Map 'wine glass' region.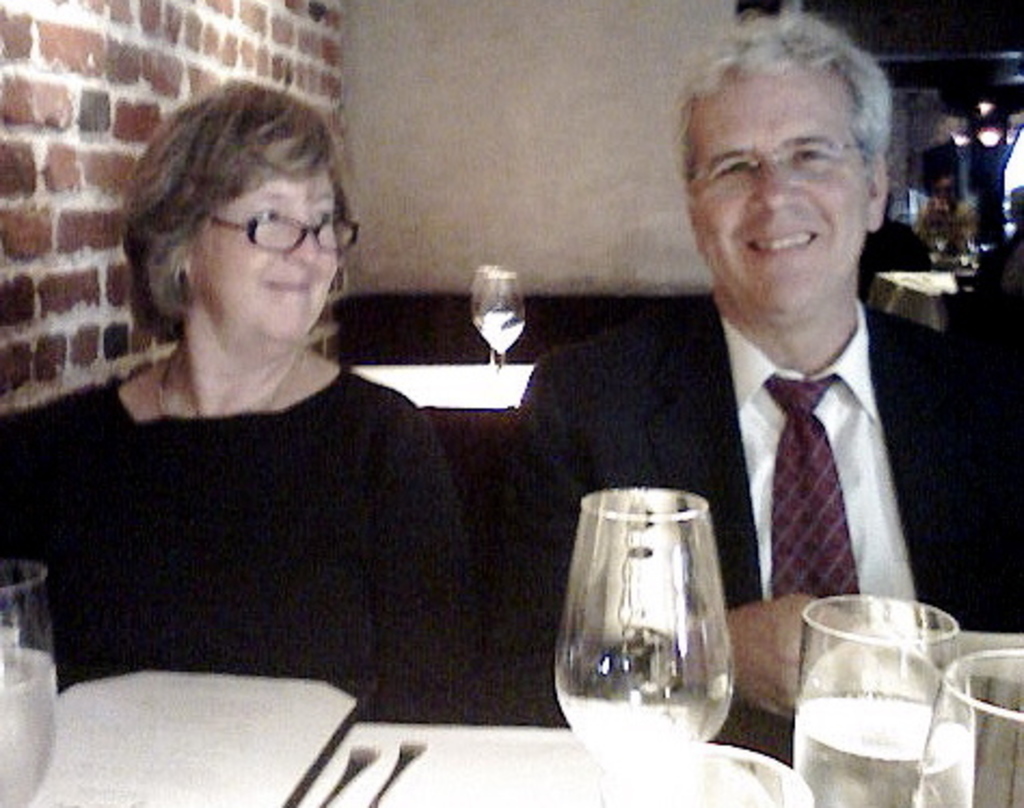
Mapped to {"left": 793, "top": 594, "right": 955, "bottom": 806}.
